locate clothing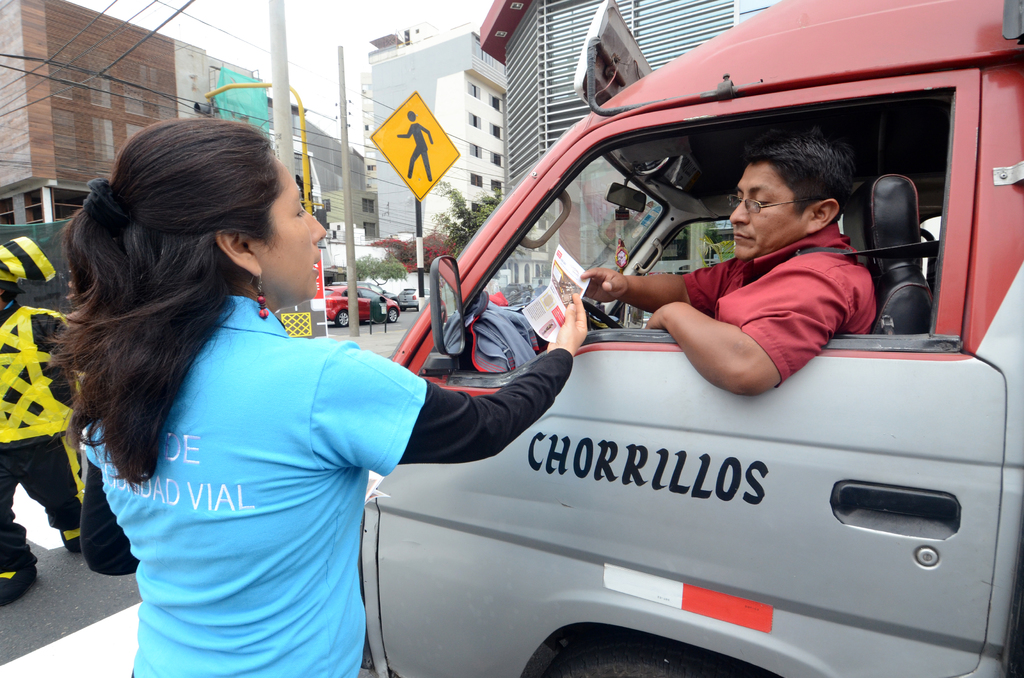
pyautogui.locateOnScreen(106, 204, 673, 658)
